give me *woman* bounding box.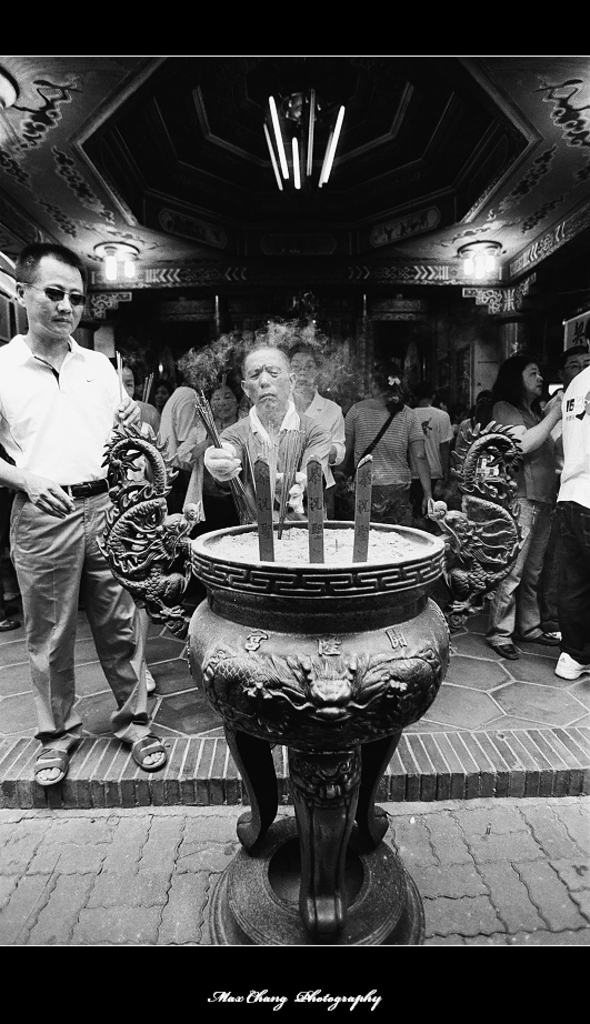
l=178, t=391, r=253, b=533.
